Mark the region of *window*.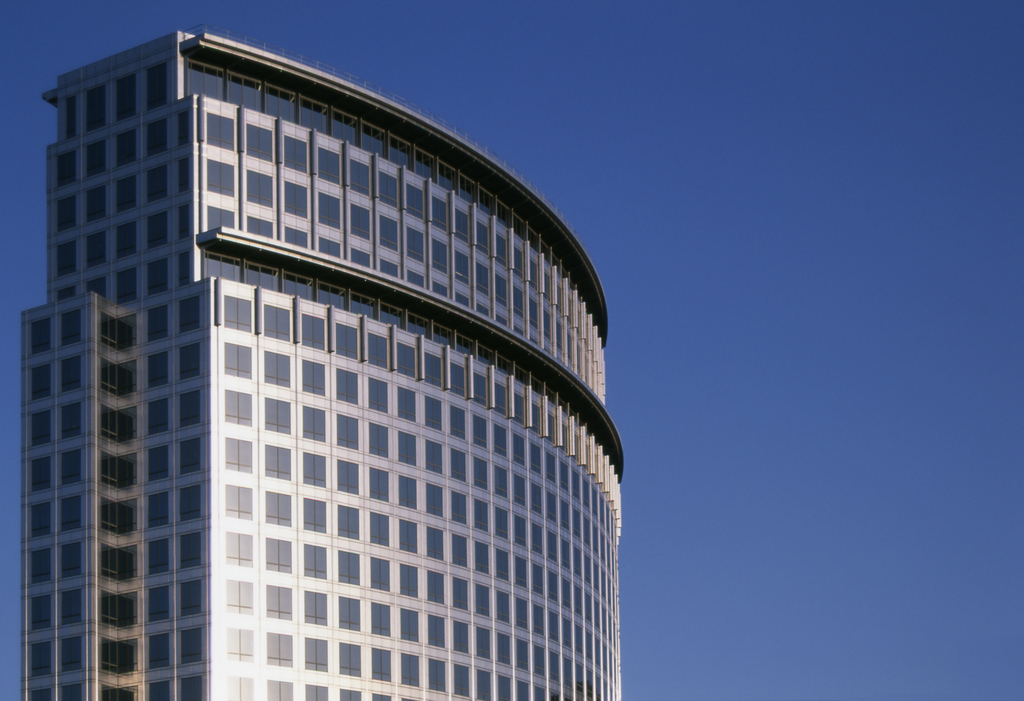
Region: {"left": 426, "top": 231, "right": 445, "bottom": 278}.
